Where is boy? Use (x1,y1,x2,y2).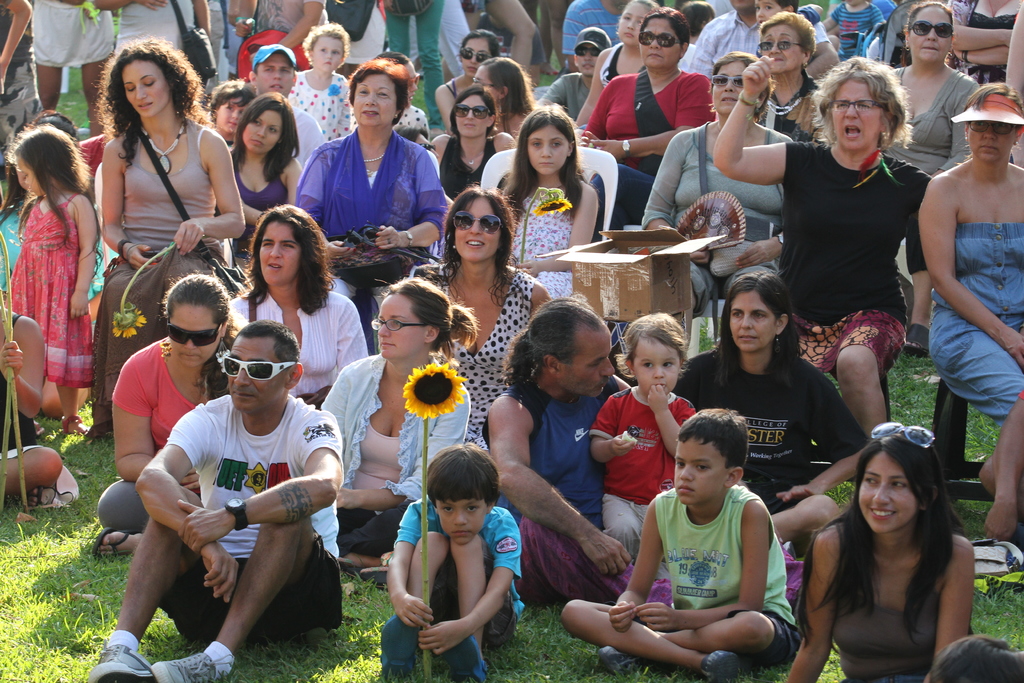
(394,459,522,680).
